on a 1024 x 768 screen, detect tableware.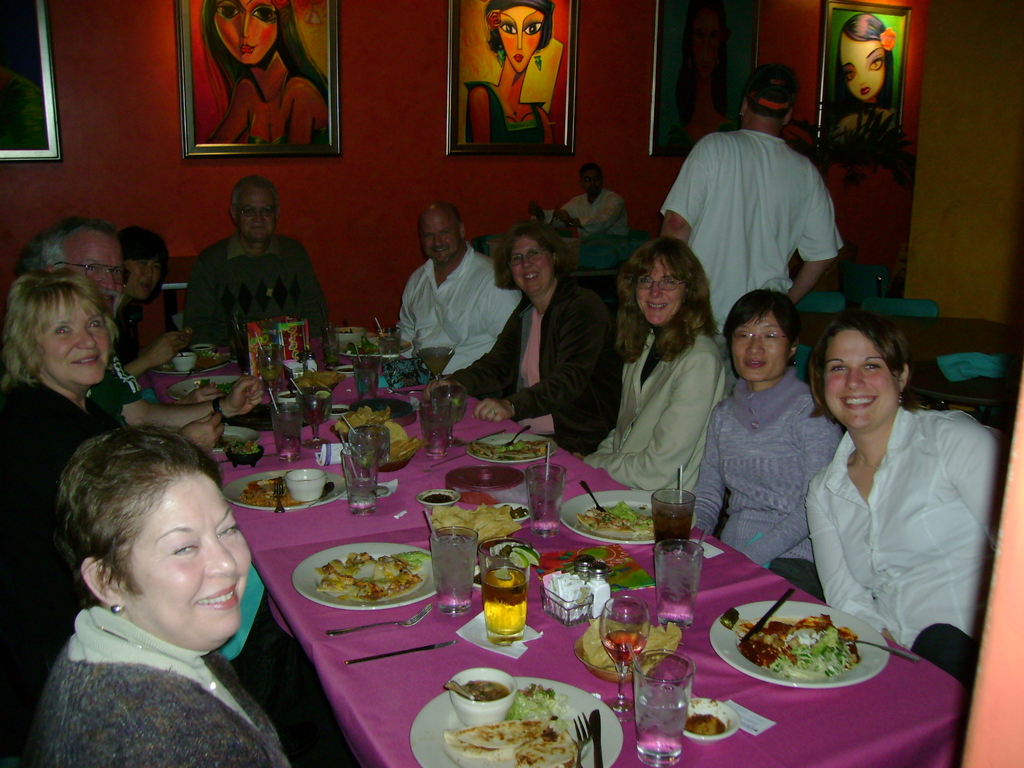
433, 378, 468, 422.
